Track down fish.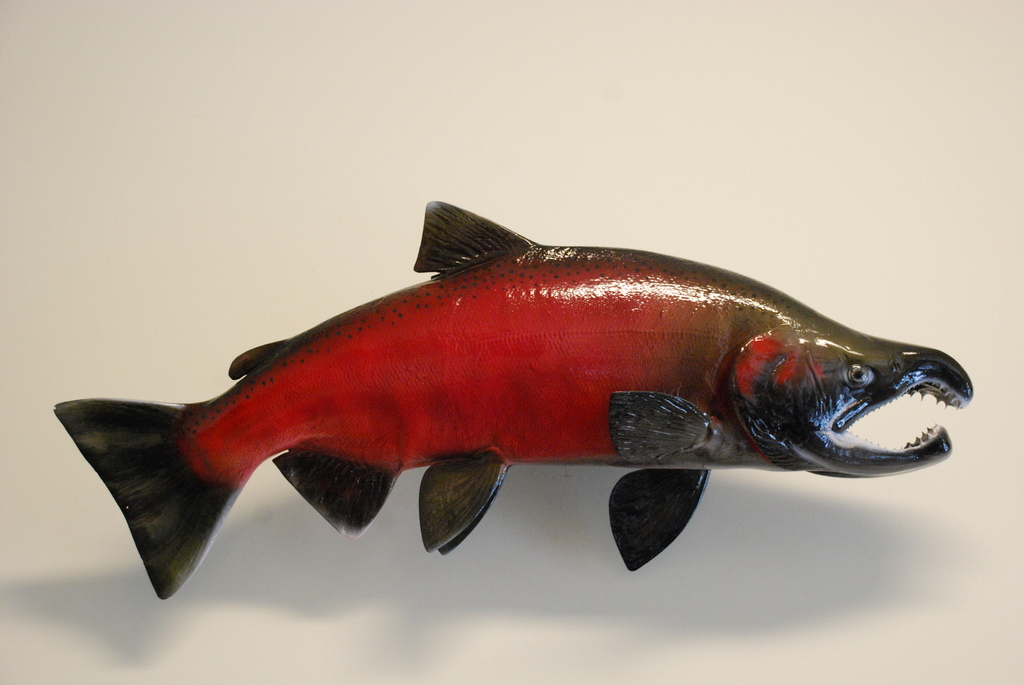
Tracked to region(44, 186, 973, 583).
